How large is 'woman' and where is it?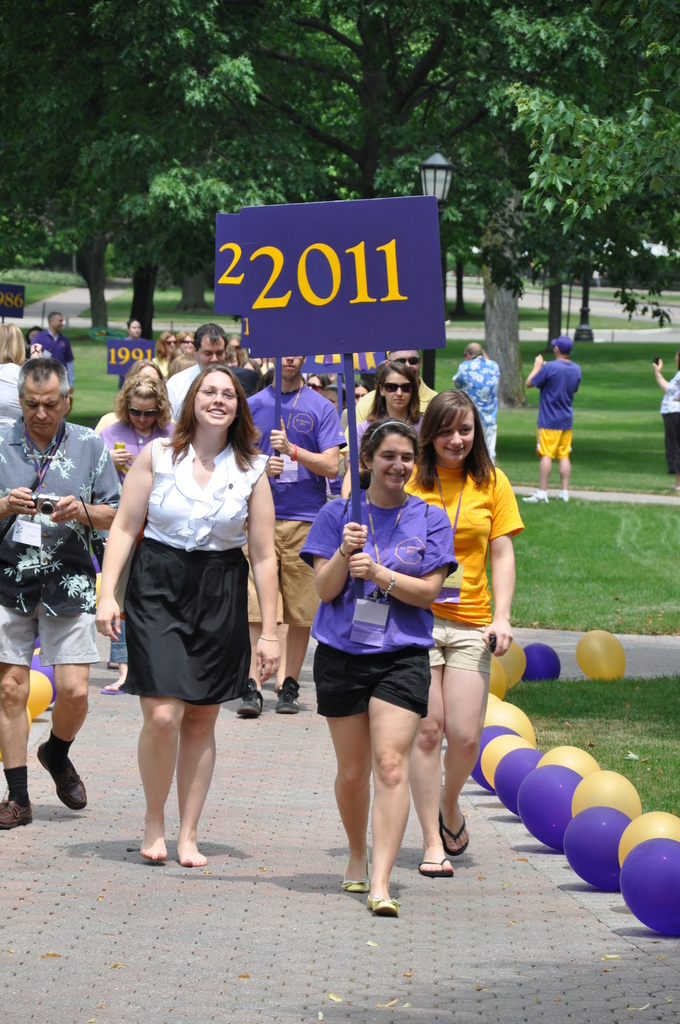
Bounding box: 299, 420, 451, 917.
